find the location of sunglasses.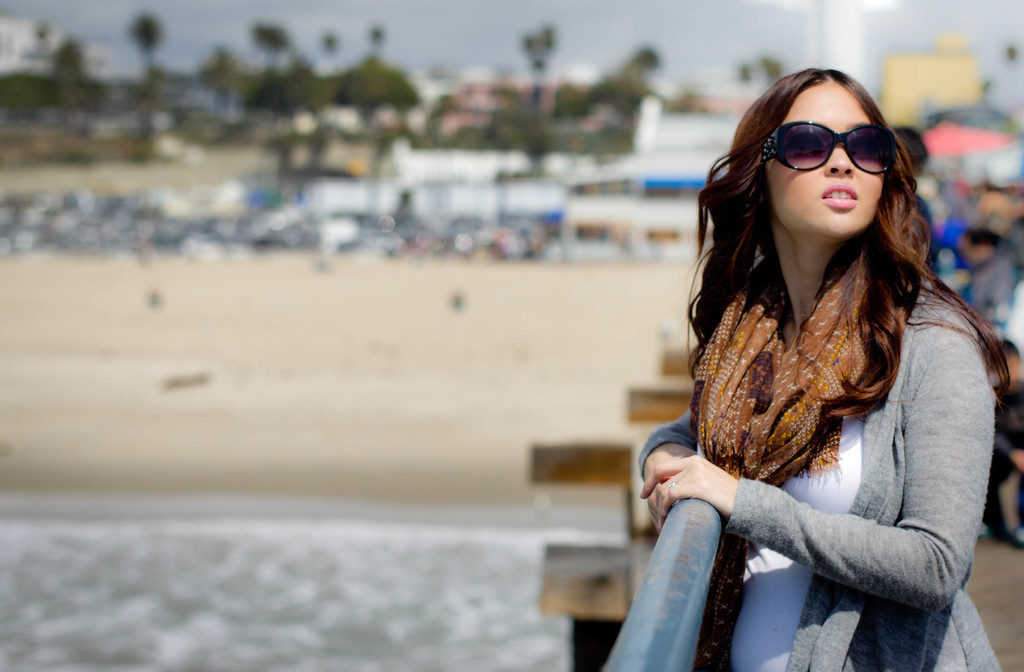
Location: [761,119,900,177].
